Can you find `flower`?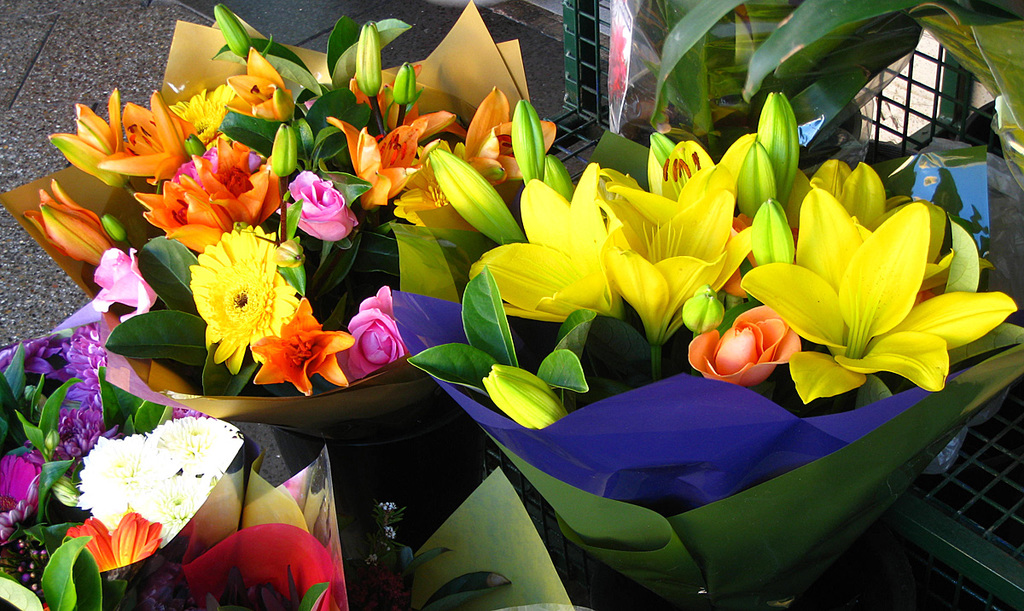
Yes, bounding box: x1=179, y1=137, x2=284, y2=226.
